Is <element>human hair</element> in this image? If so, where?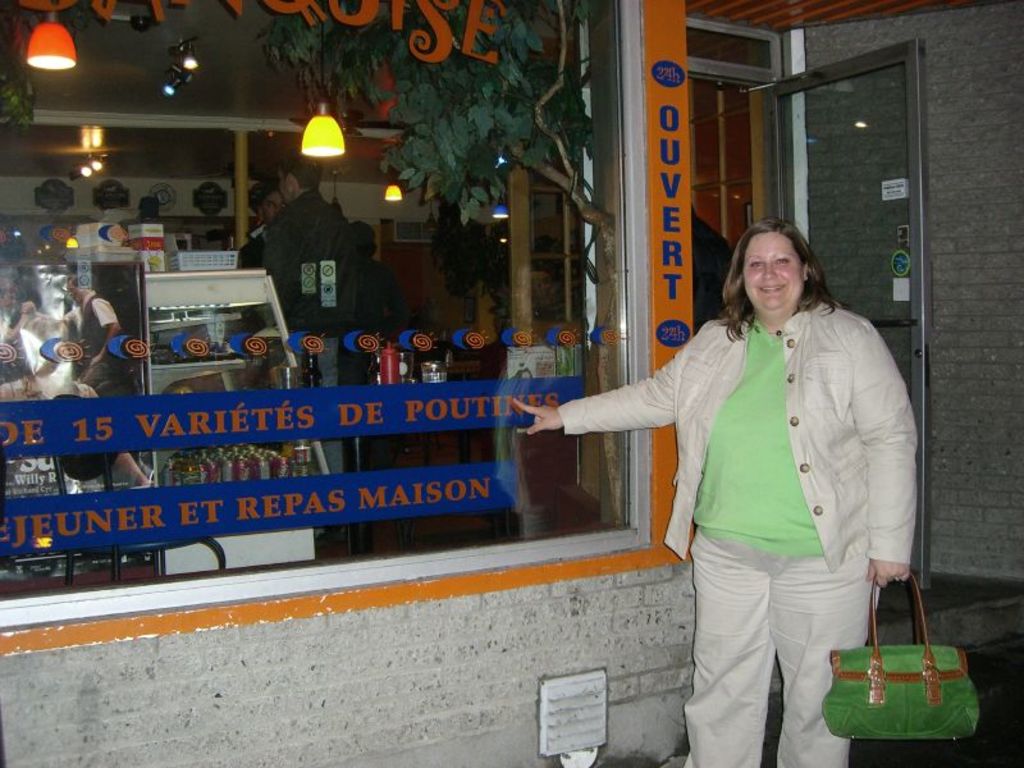
Yes, at detection(285, 151, 323, 201).
